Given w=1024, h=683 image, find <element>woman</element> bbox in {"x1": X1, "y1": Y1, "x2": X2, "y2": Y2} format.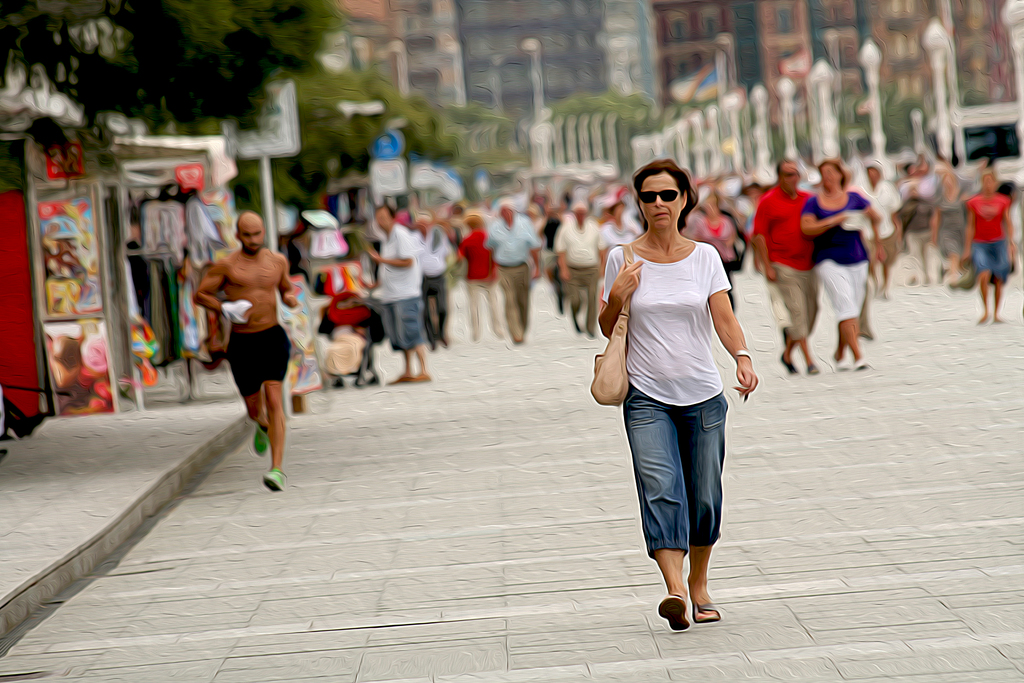
{"x1": 956, "y1": 173, "x2": 1012, "y2": 327}.
